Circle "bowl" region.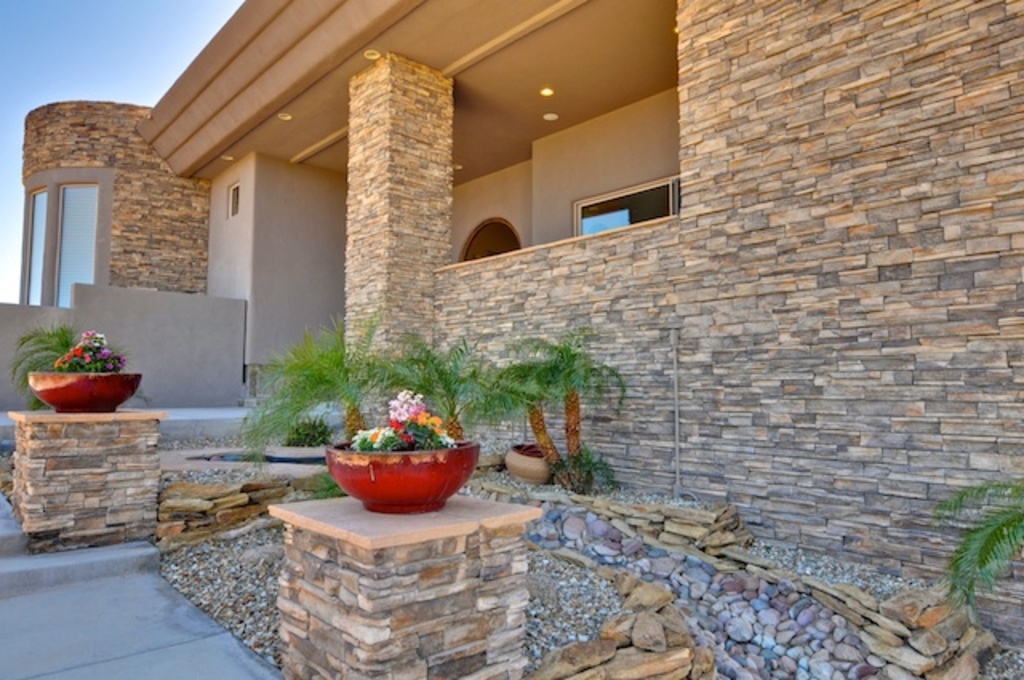
Region: 22 371 142 411.
